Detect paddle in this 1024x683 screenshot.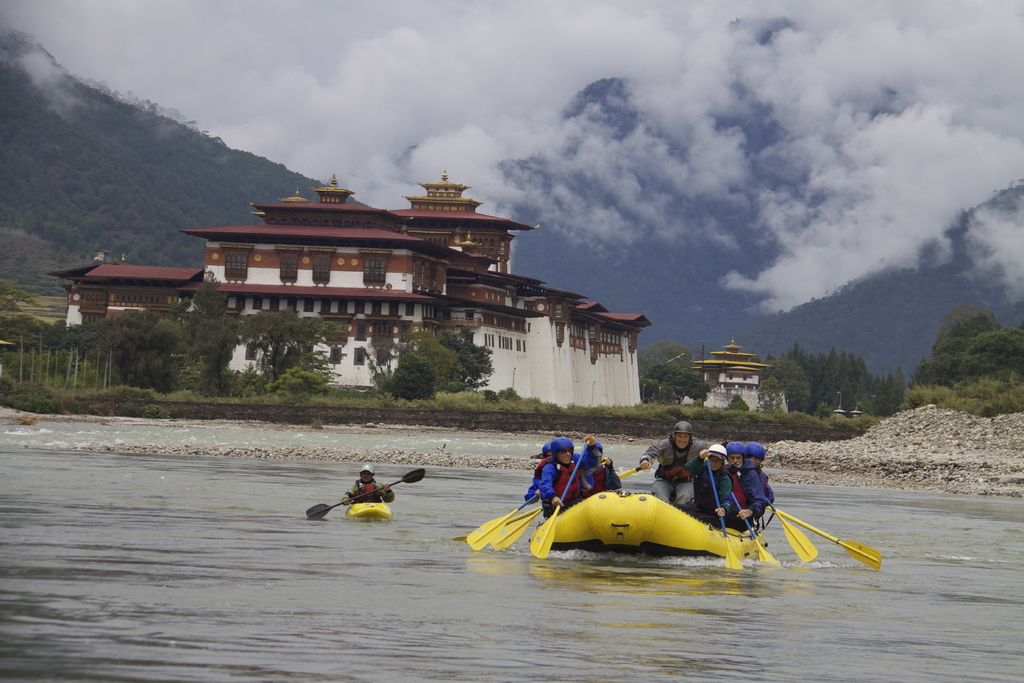
Detection: select_region(452, 506, 541, 543).
